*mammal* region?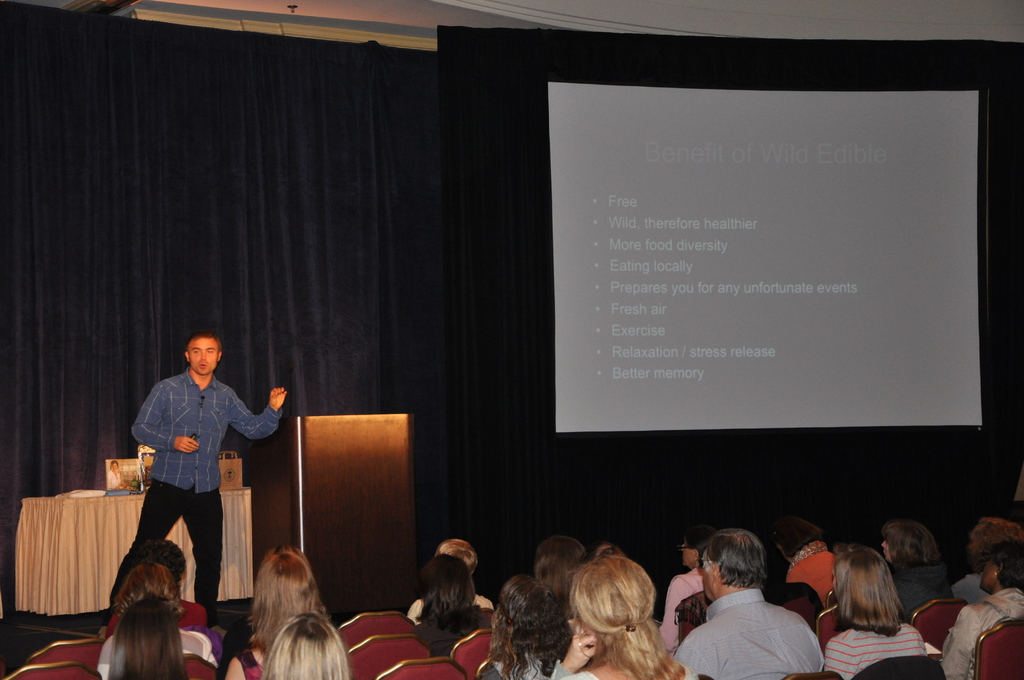
(left=675, top=524, right=827, bottom=679)
